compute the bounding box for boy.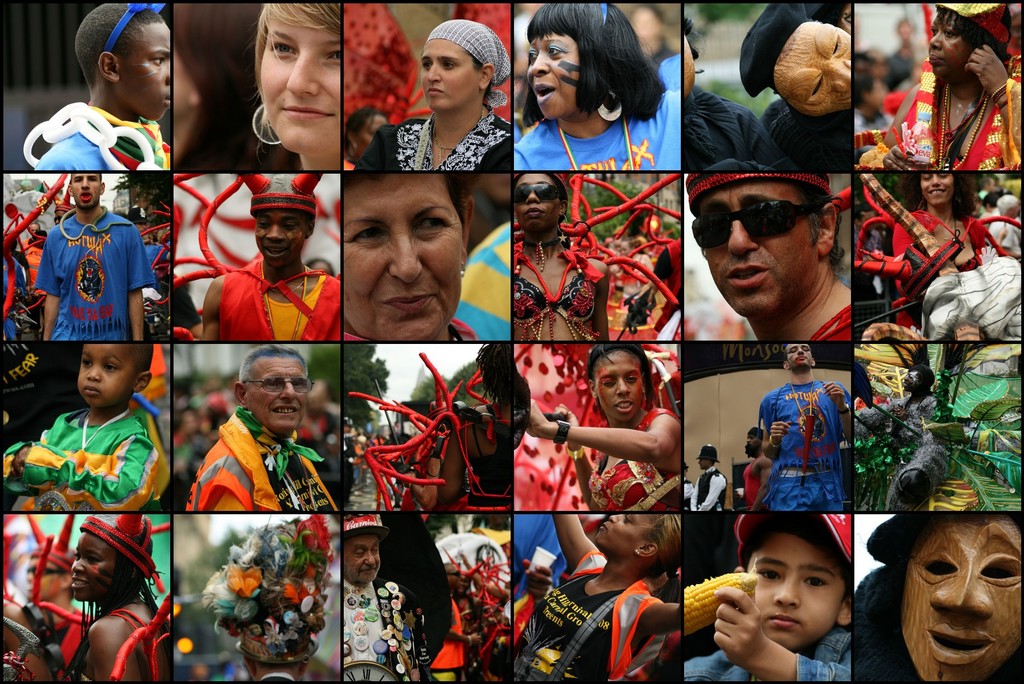
bbox(199, 174, 341, 341).
